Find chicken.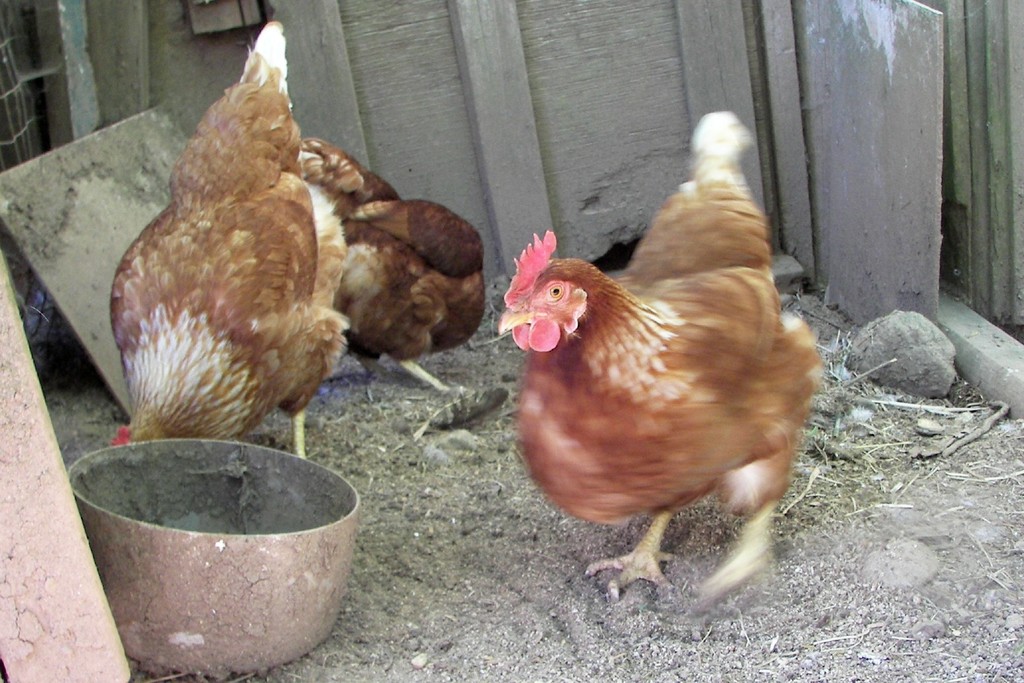
box=[294, 140, 486, 400].
